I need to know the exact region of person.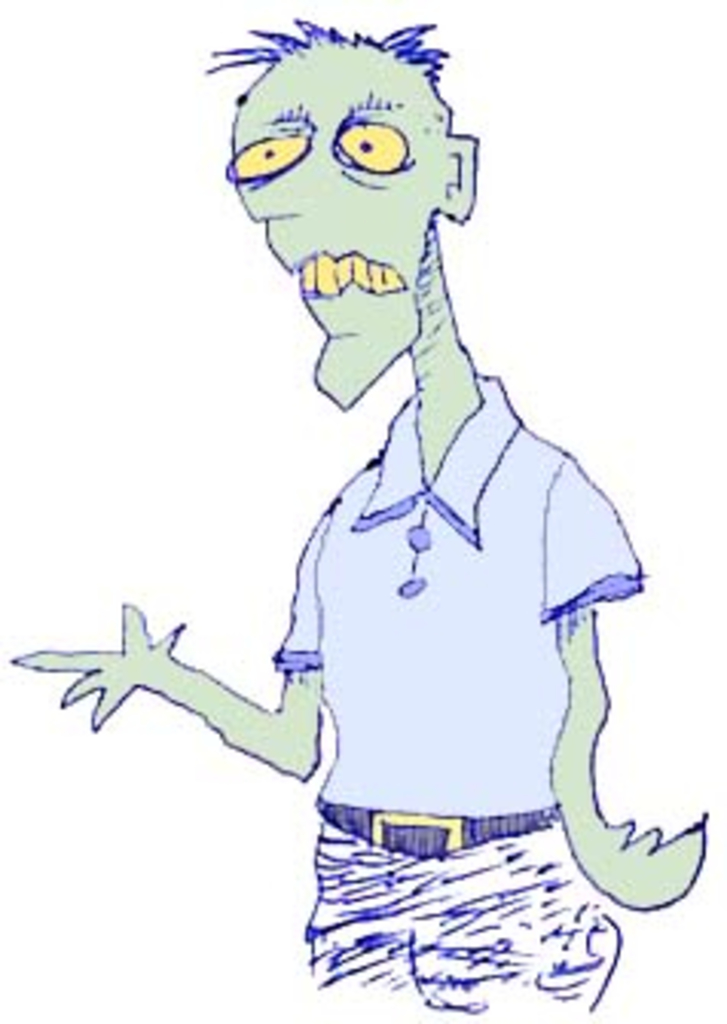
Region: 21,9,718,1021.
